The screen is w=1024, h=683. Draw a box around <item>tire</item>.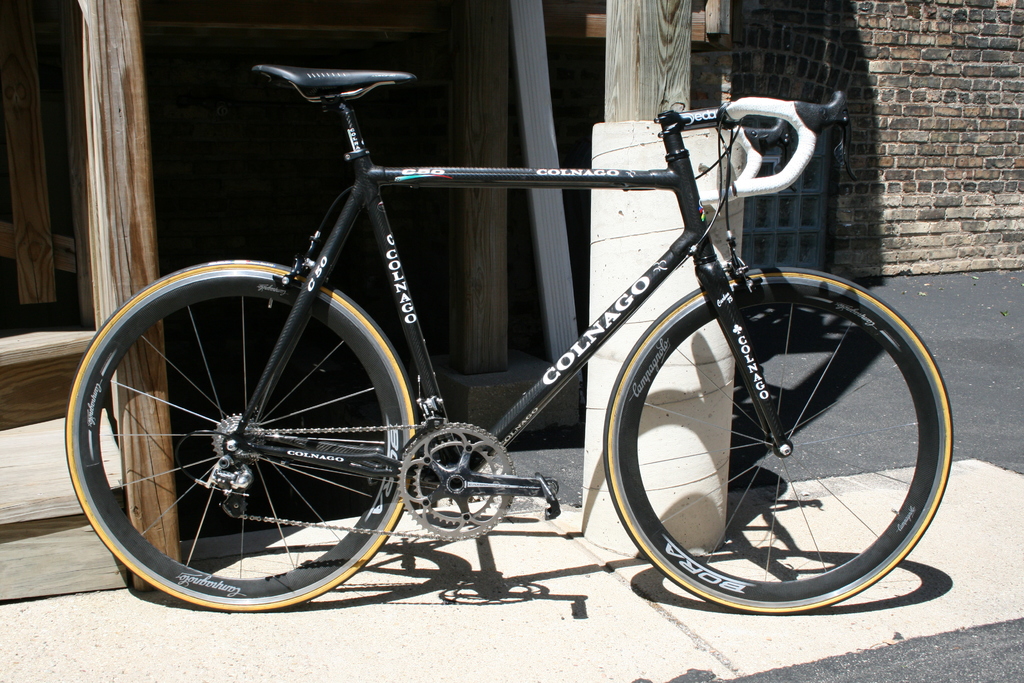
select_region(63, 260, 416, 611).
